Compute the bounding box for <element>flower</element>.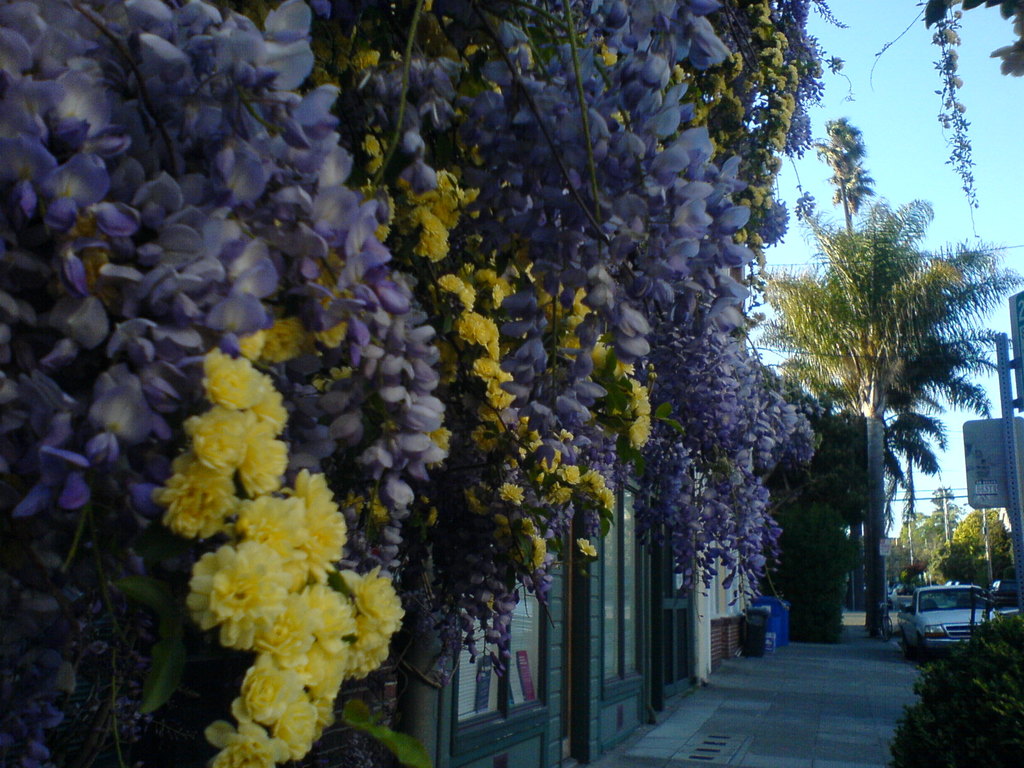
region(507, 433, 614, 580).
